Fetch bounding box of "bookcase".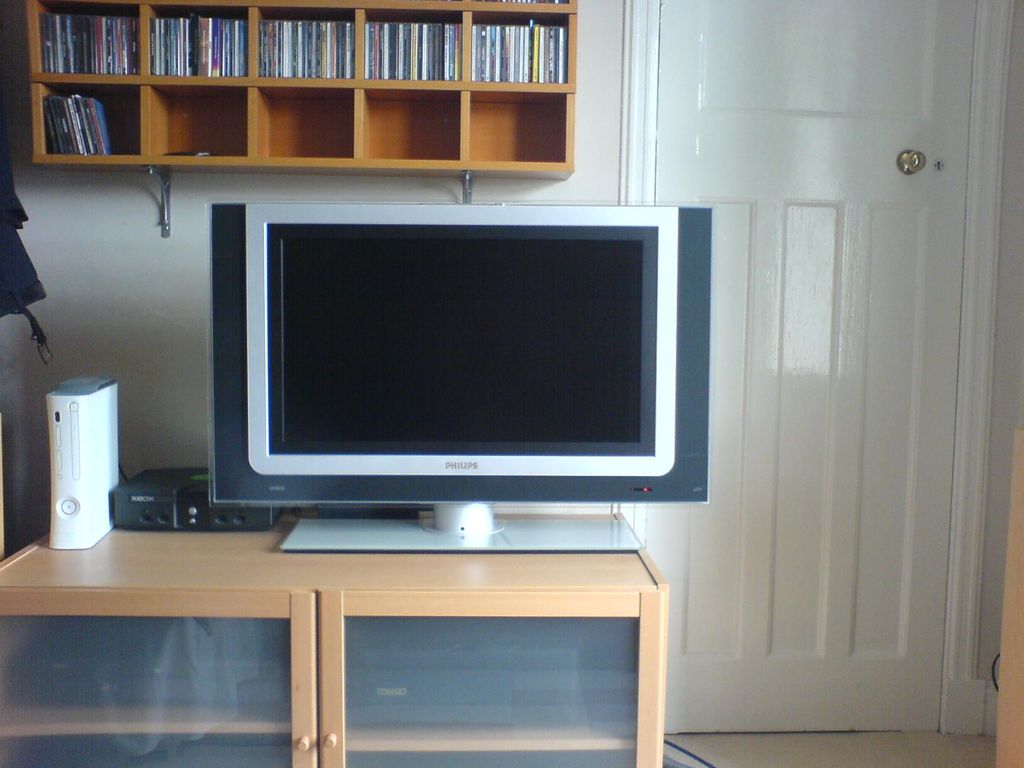
Bbox: [70,3,579,184].
